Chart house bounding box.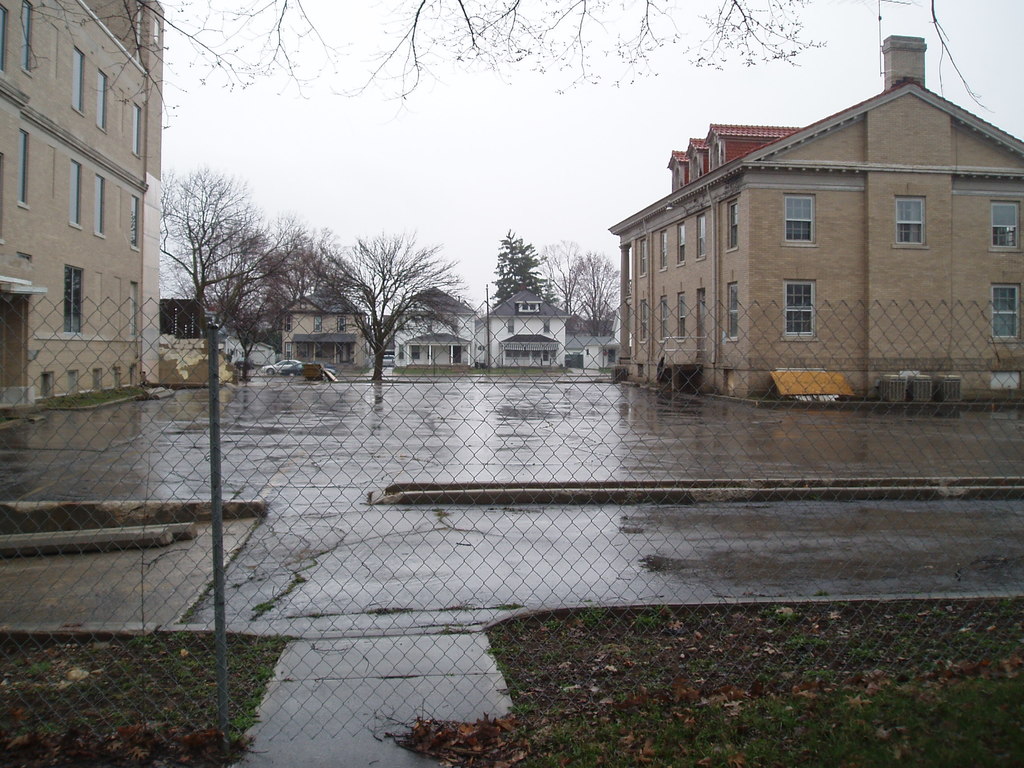
Charted: 476,284,572,369.
